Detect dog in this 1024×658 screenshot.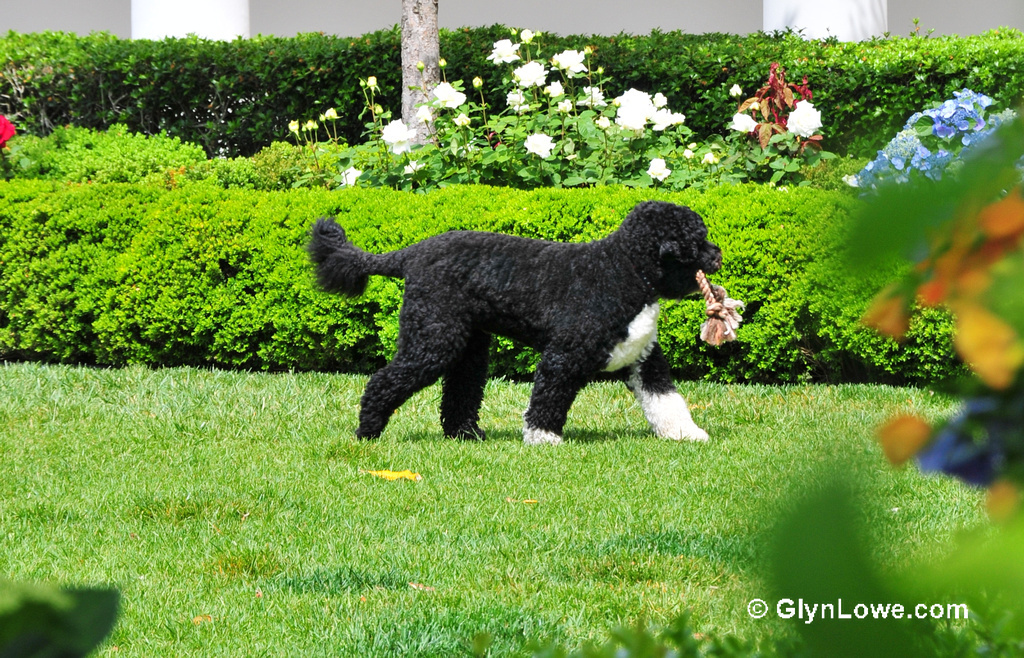
Detection: [left=301, top=199, right=720, bottom=448].
